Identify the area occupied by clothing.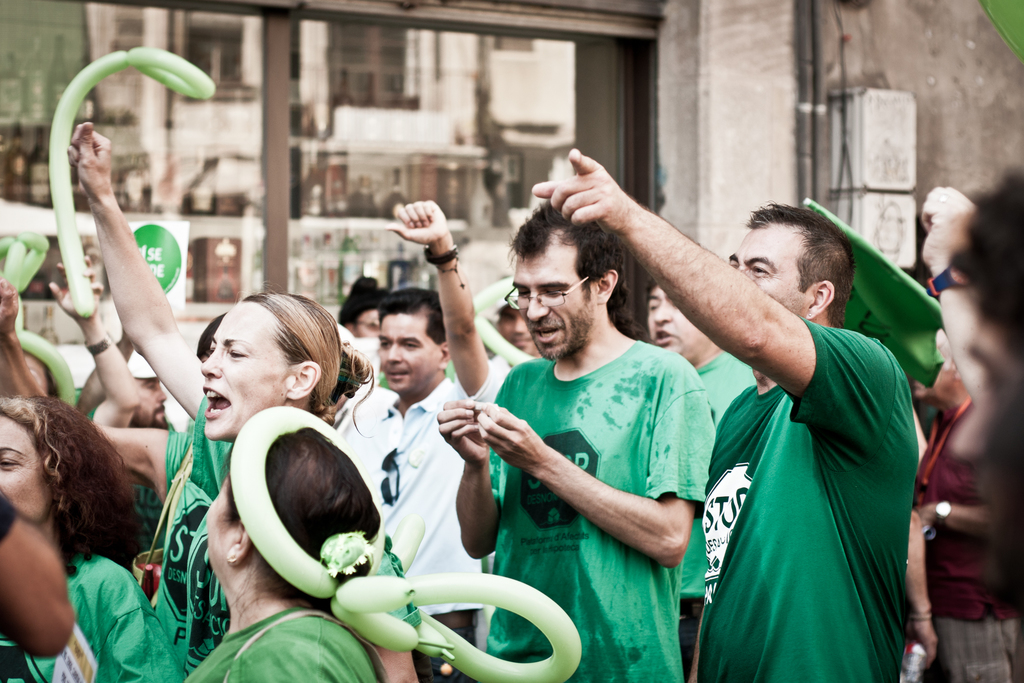
Area: <box>692,278,930,668</box>.
